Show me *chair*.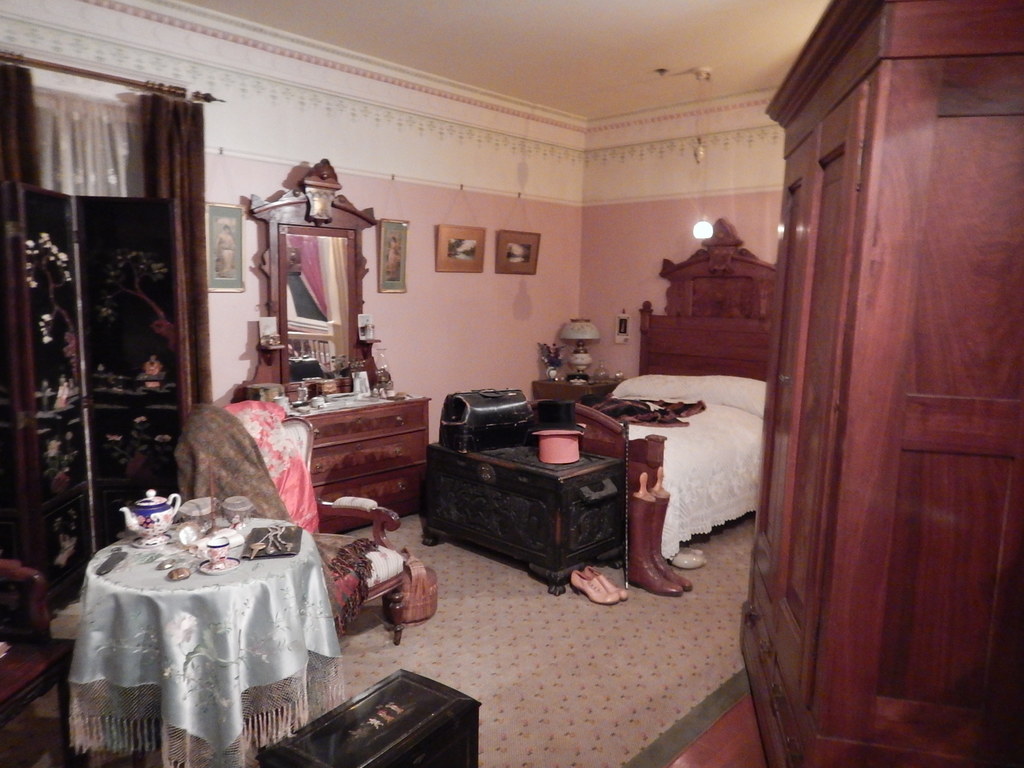
*chair* is here: [left=0, top=554, right=77, bottom=767].
